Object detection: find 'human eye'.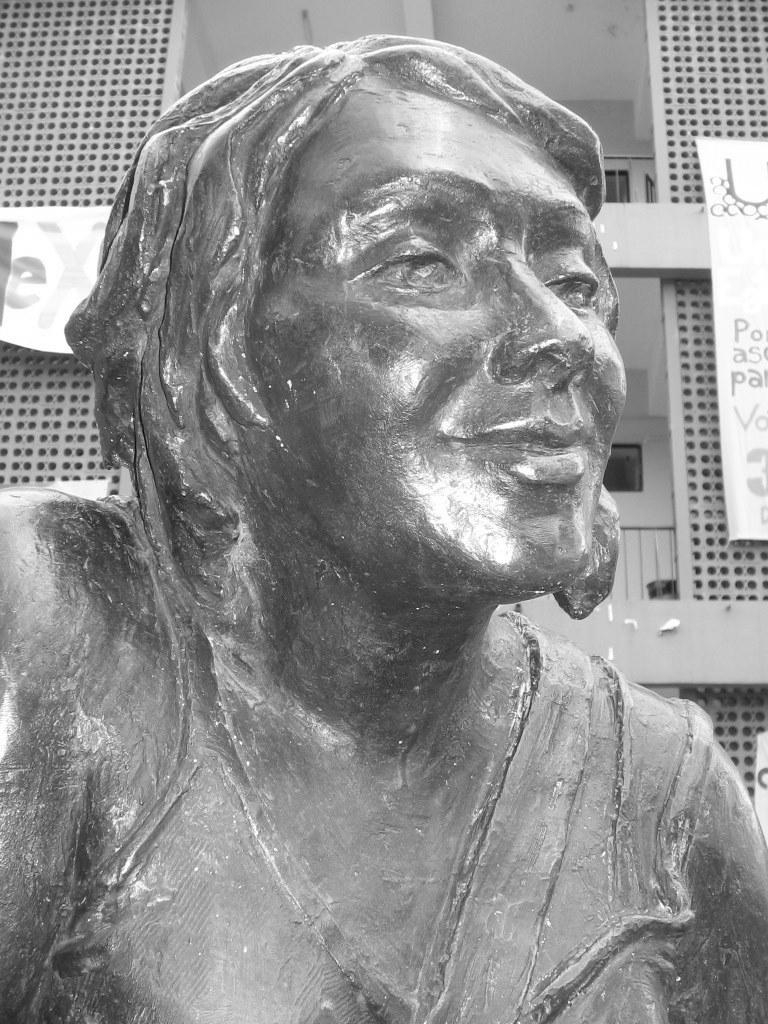
pyautogui.locateOnScreen(344, 238, 472, 306).
